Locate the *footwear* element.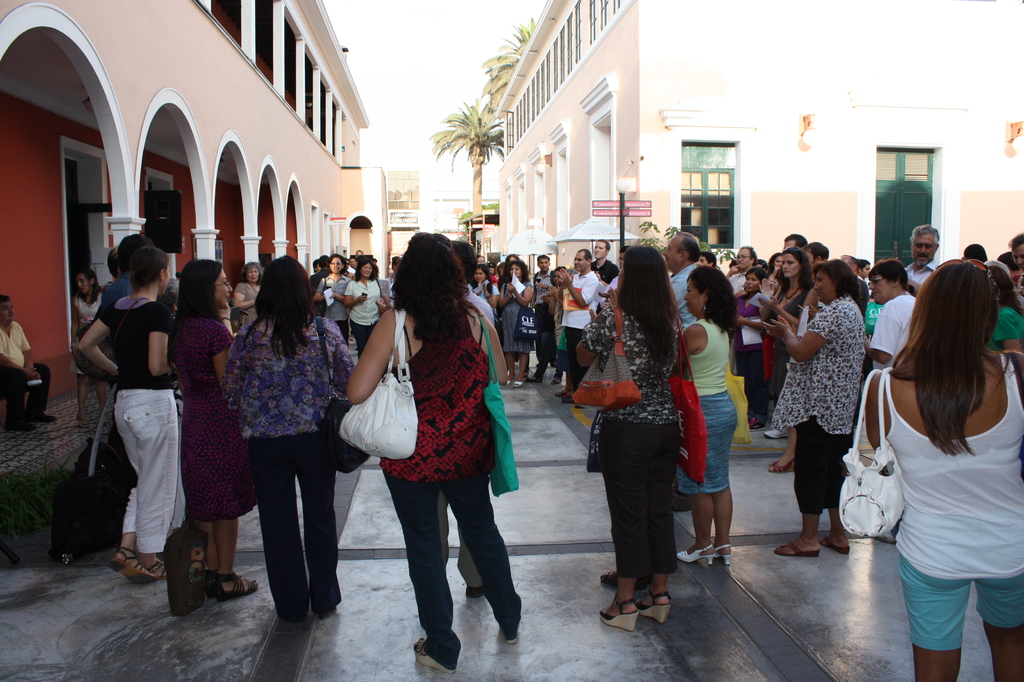
Element bbox: l=766, t=459, r=793, b=472.
